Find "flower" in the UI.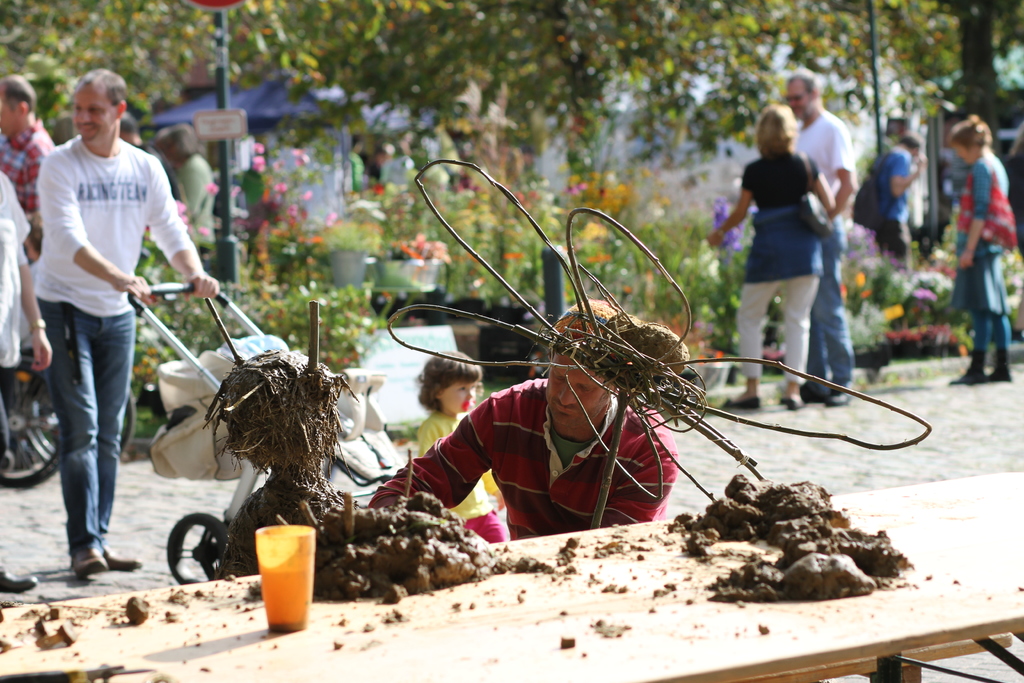
UI element at pyautogui.locateOnScreen(580, 180, 591, 190).
